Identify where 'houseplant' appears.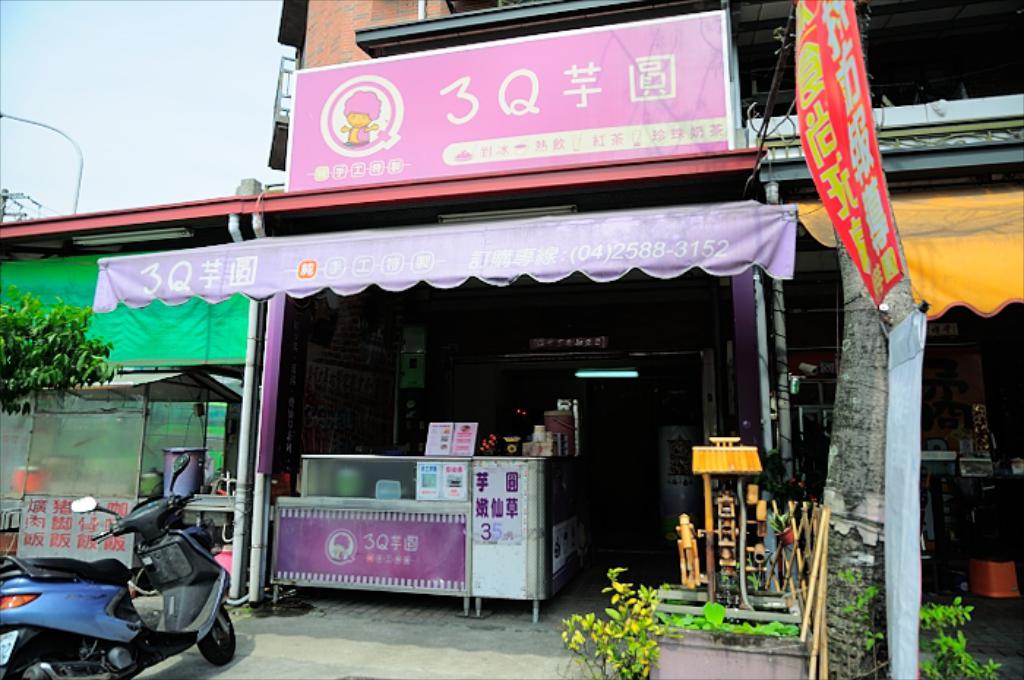
Appears at bbox=(559, 566, 677, 679).
